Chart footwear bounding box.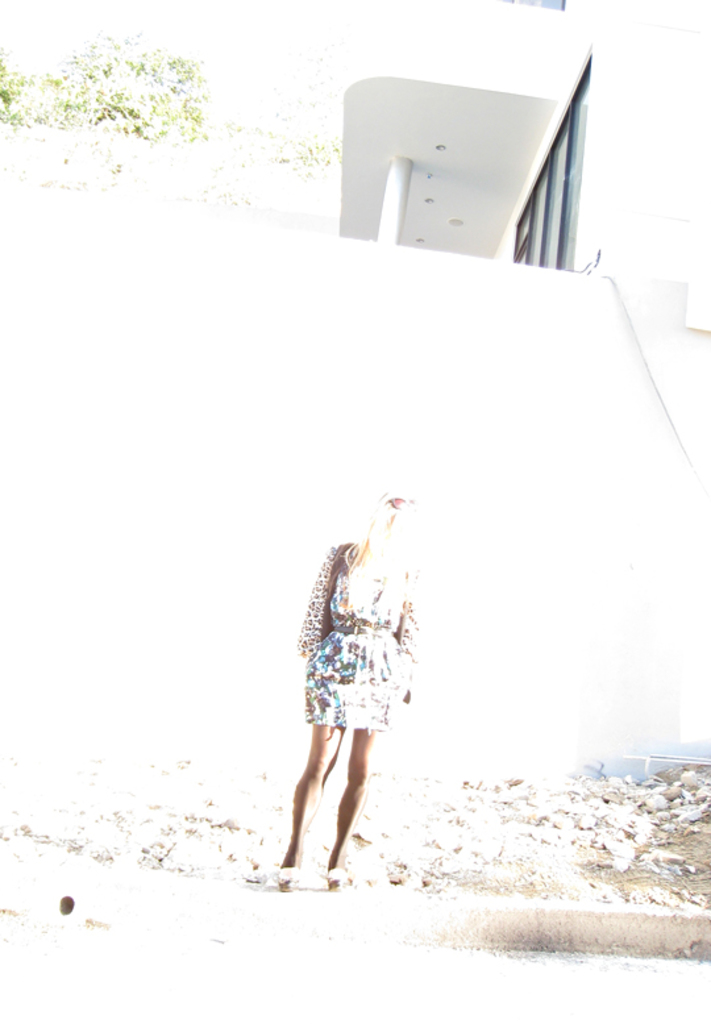
Charted: {"x1": 274, "y1": 859, "x2": 302, "y2": 891}.
